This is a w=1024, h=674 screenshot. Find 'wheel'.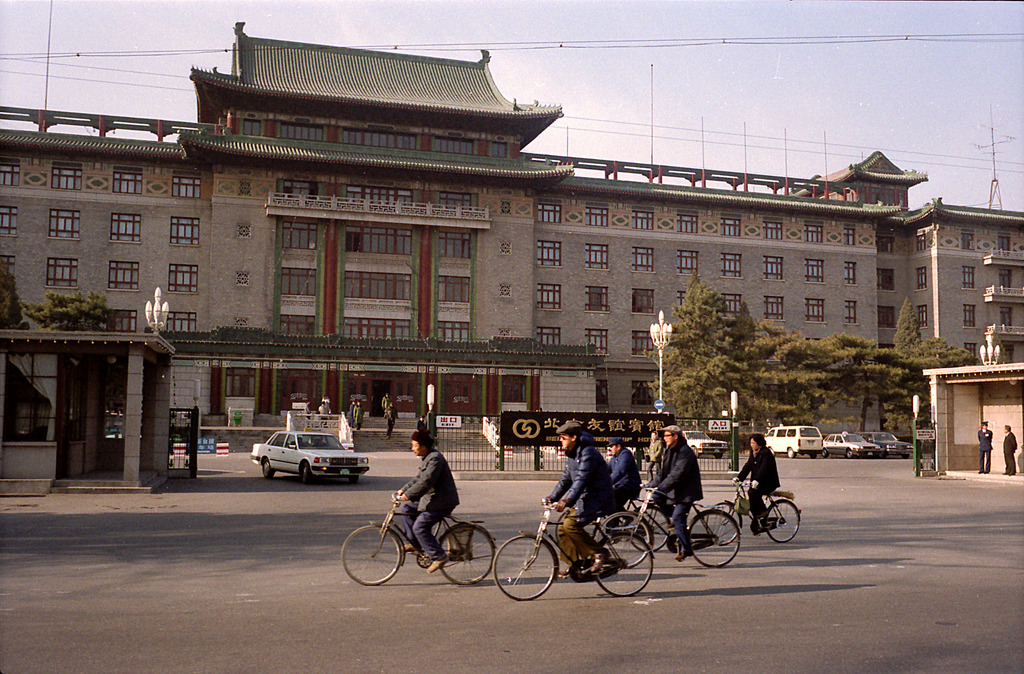
Bounding box: [x1=901, y1=455, x2=909, y2=460].
